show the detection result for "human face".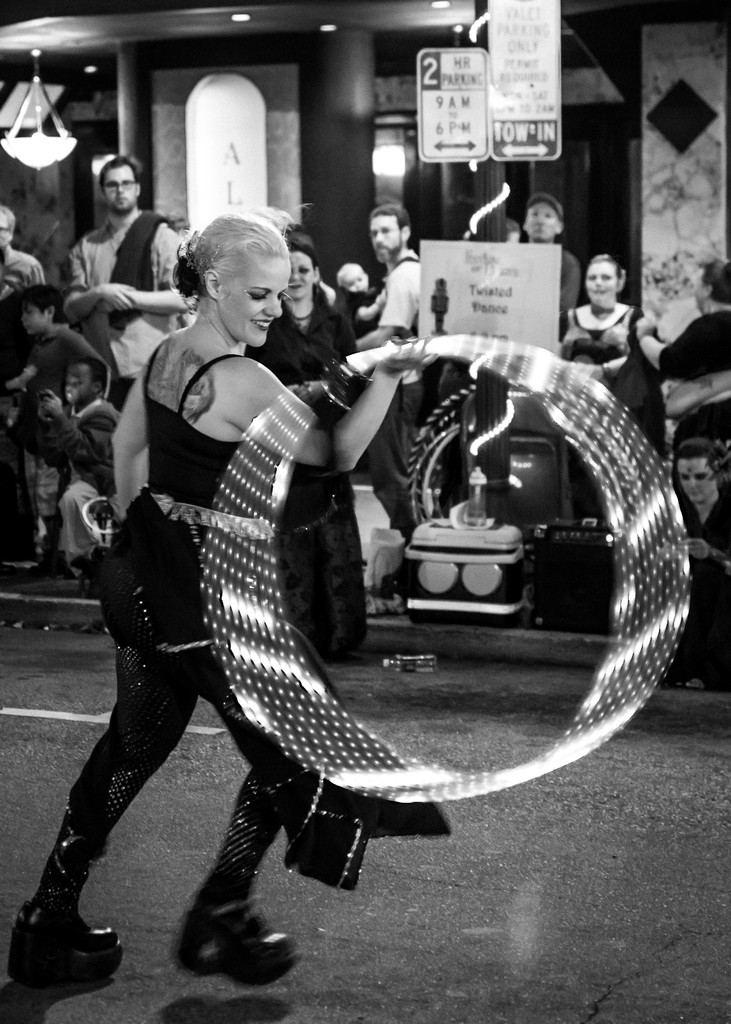
[left=22, top=305, right=48, bottom=331].
